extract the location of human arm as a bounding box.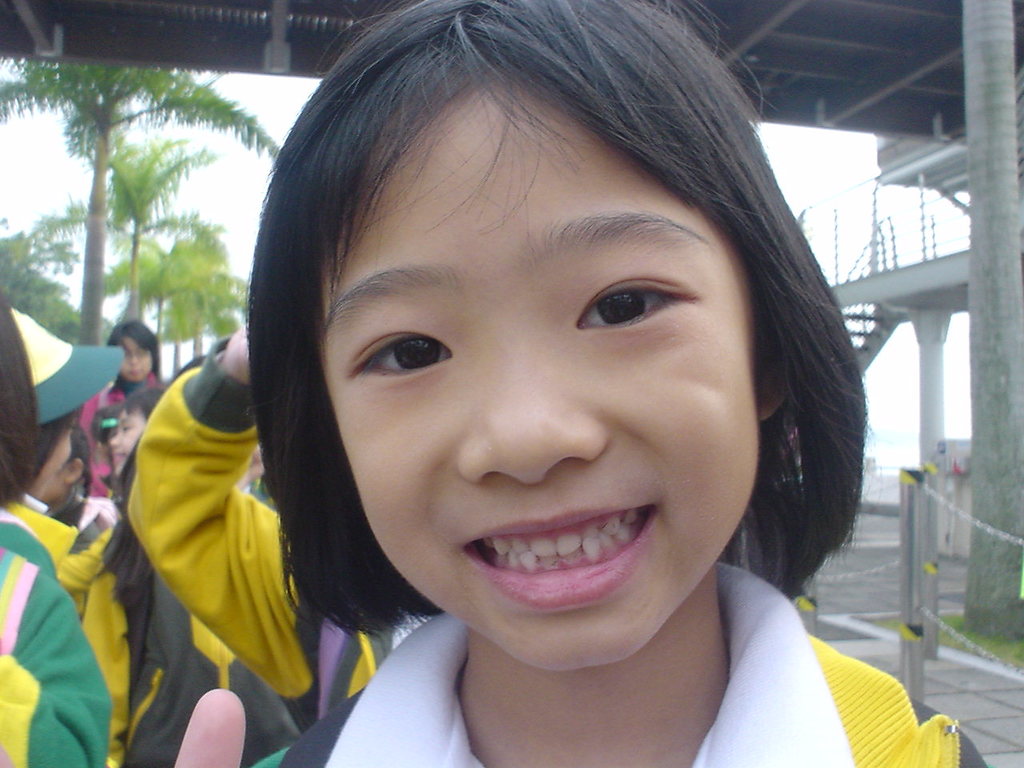
(x1=125, y1=378, x2=248, y2=685).
